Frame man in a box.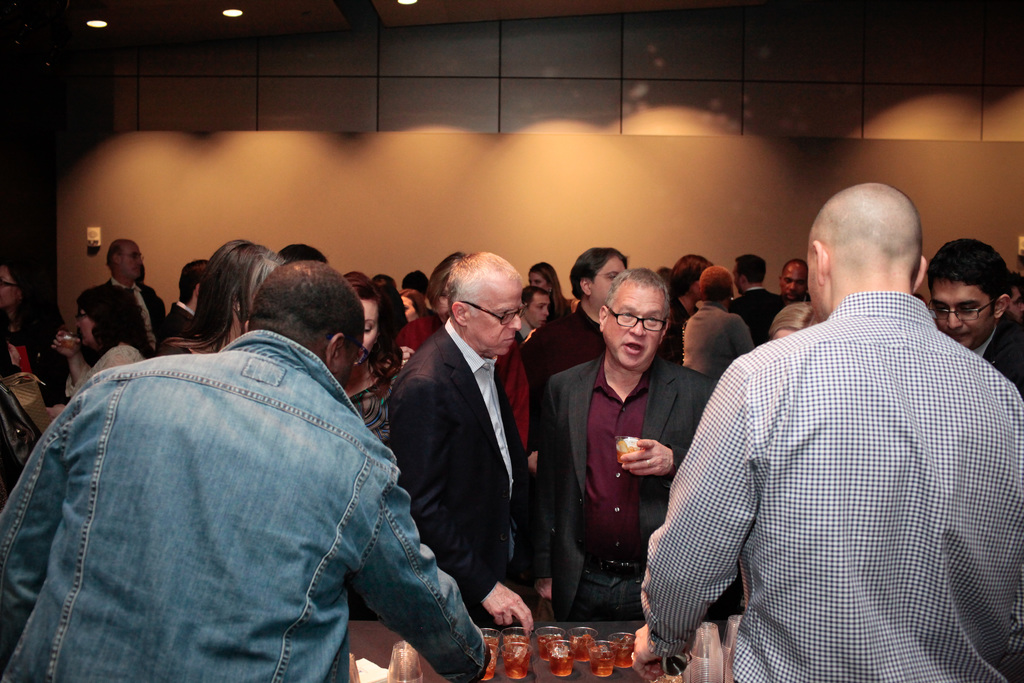
x1=0 y1=258 x2=489 y2=682.
